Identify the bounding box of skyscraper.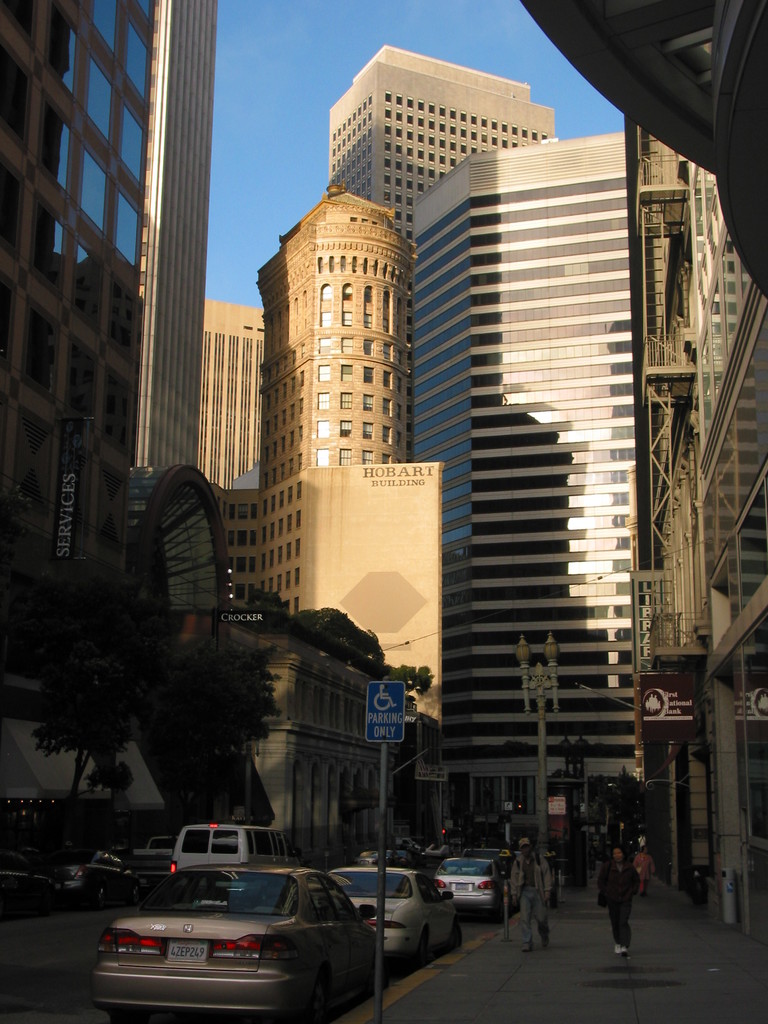
(513, 0, 767, 305).
